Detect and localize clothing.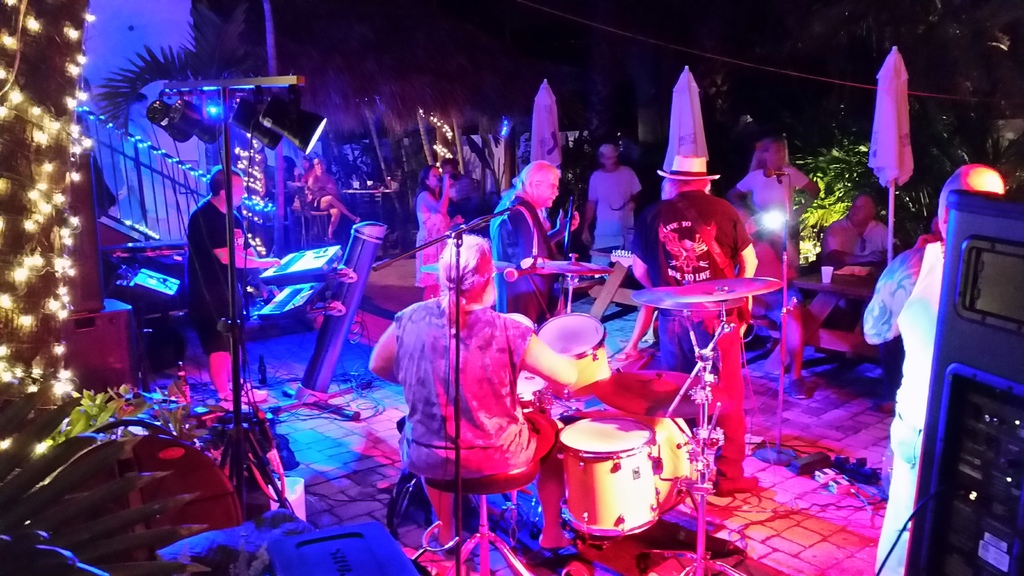
Localized at select_region(817, 220, 892, 256).
